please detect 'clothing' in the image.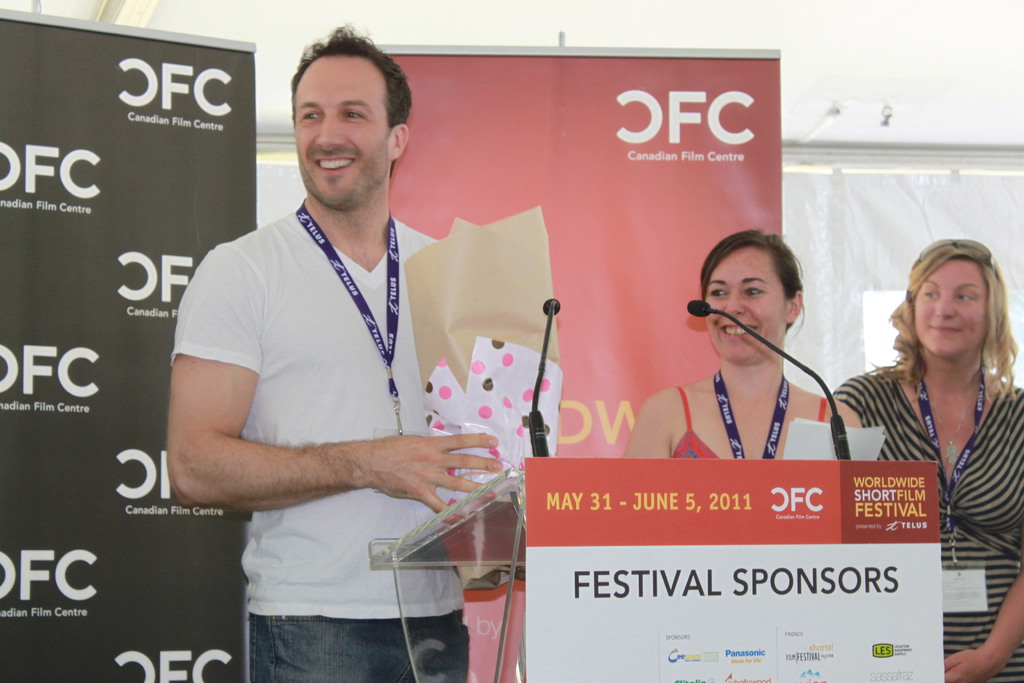
<box>833,363,1023,682</box>.
